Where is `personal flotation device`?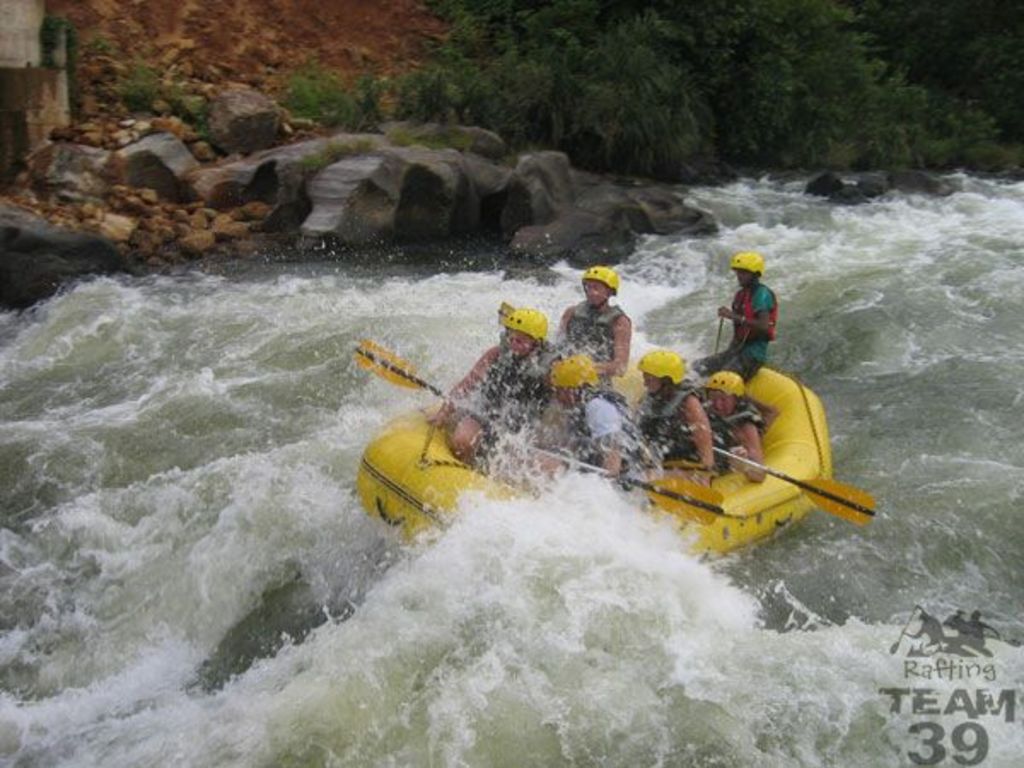
(561,399,666,474).
